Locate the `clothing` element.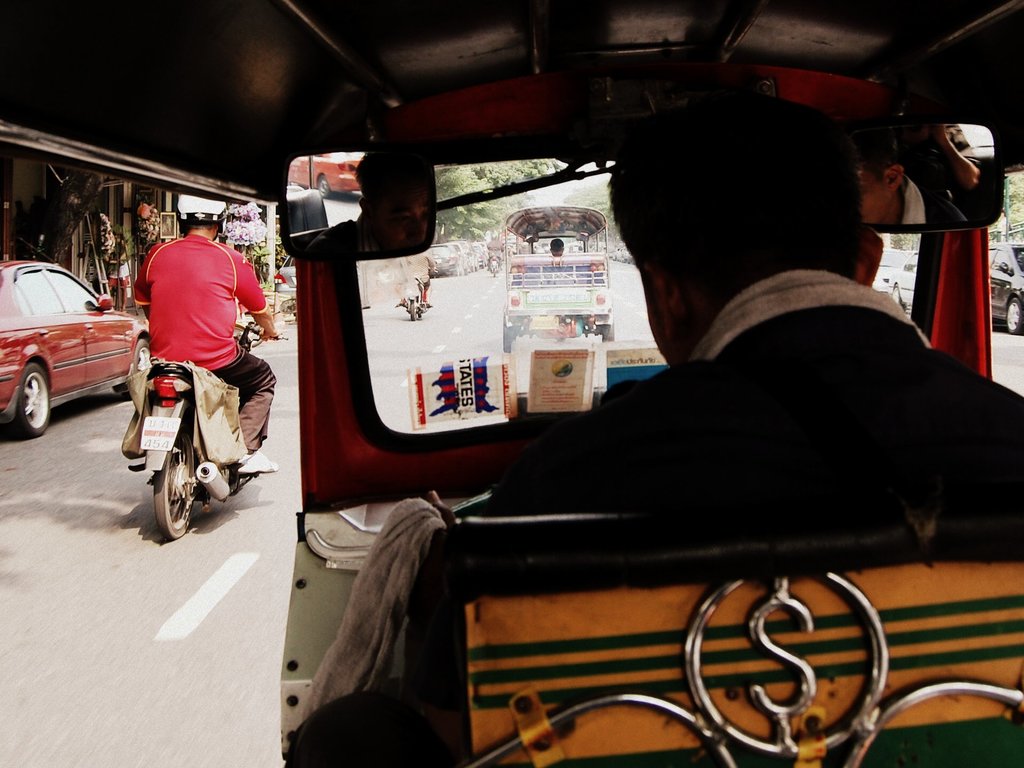
Element bbox: 132:230:275:454.
